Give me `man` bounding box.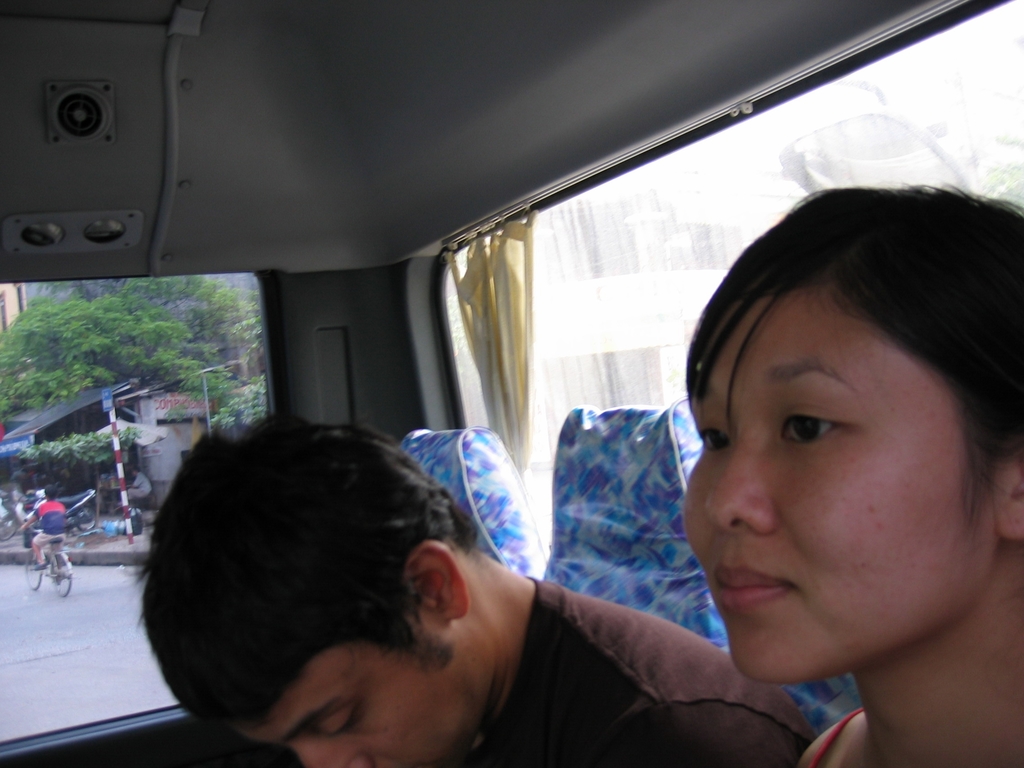
x1=145 y1=414 x2=810 y2=767.
